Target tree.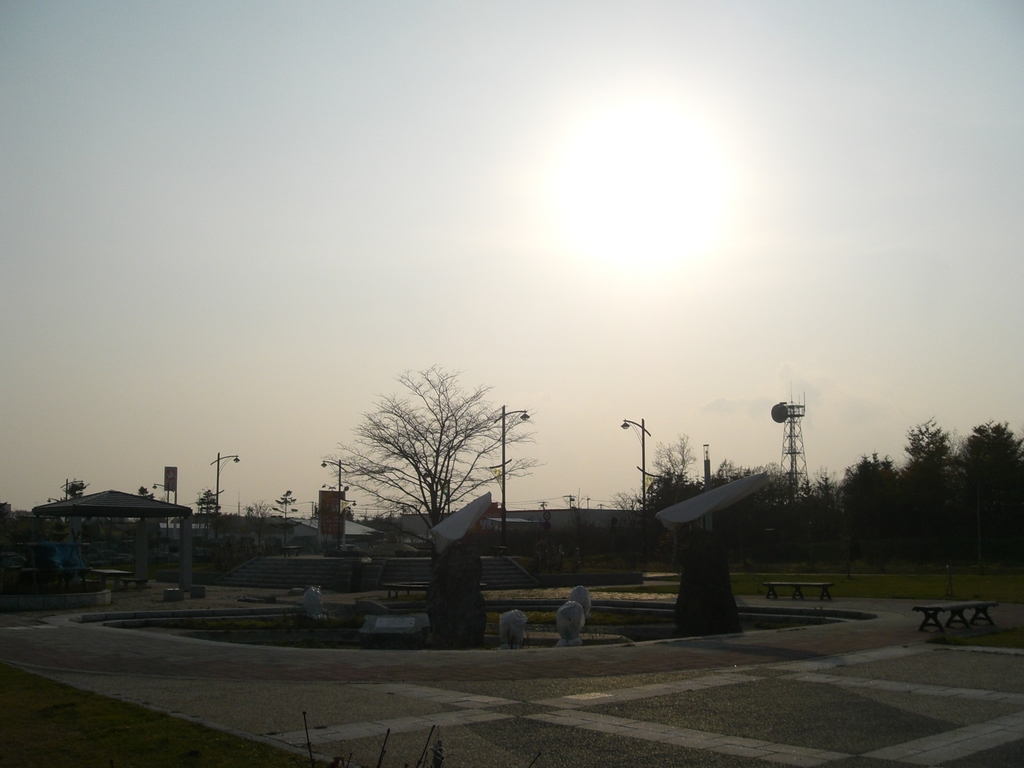
Target region: [x1=335, y1=358, x2=529, y2=566].
